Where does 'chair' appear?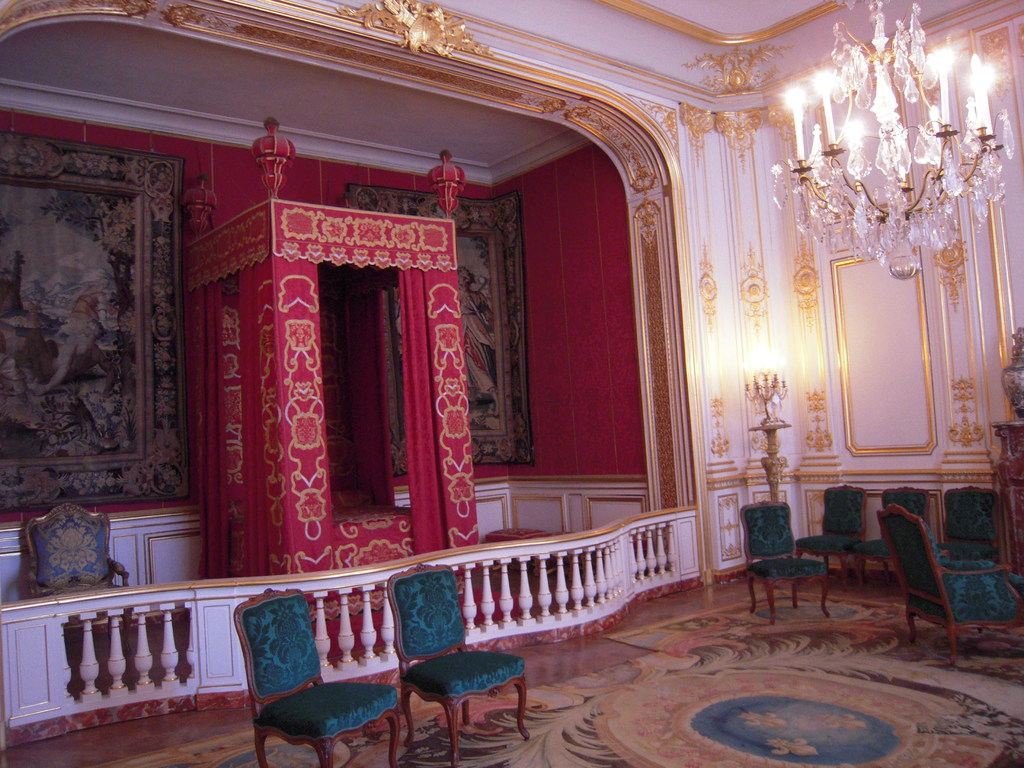
Appears at x1=797 y1=490 x2=871 y2=584.
